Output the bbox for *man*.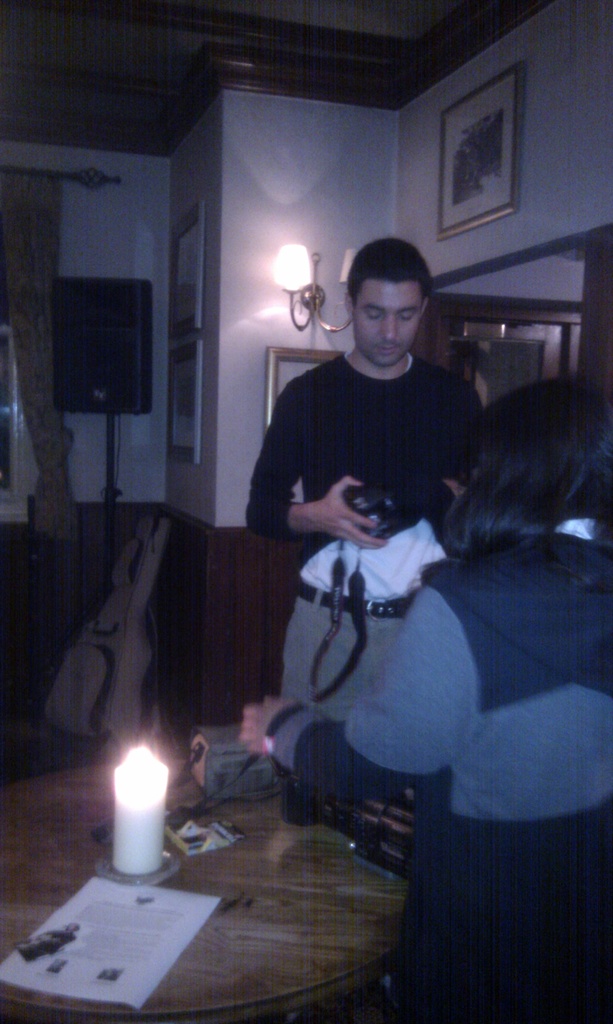
{"x1": 243, "y1": 239, "x2": 485, "y2": 723}.
